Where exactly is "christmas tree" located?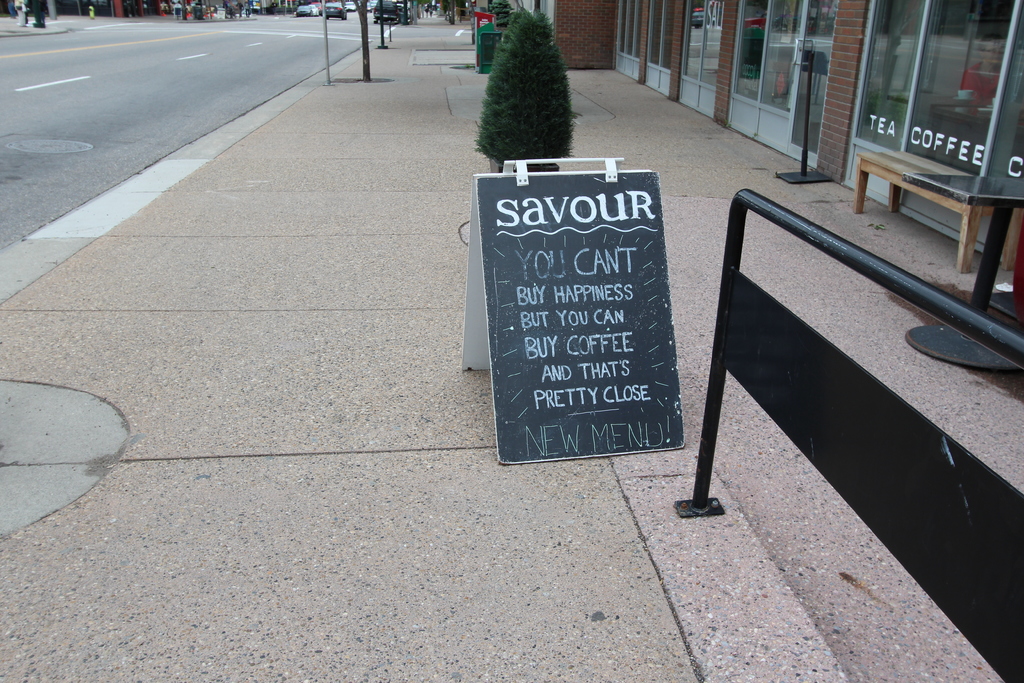
Its bounding box is l=481, t=9, r=529, b=81.
